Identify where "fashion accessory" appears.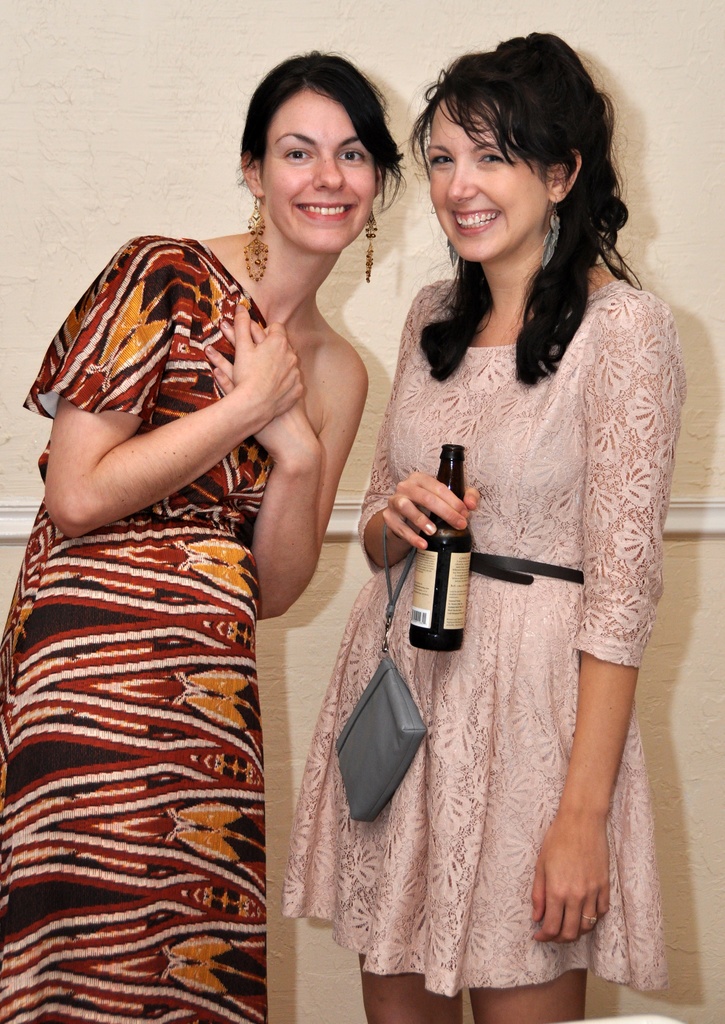
Appears at bbox=(337, 526, 432, 824).
